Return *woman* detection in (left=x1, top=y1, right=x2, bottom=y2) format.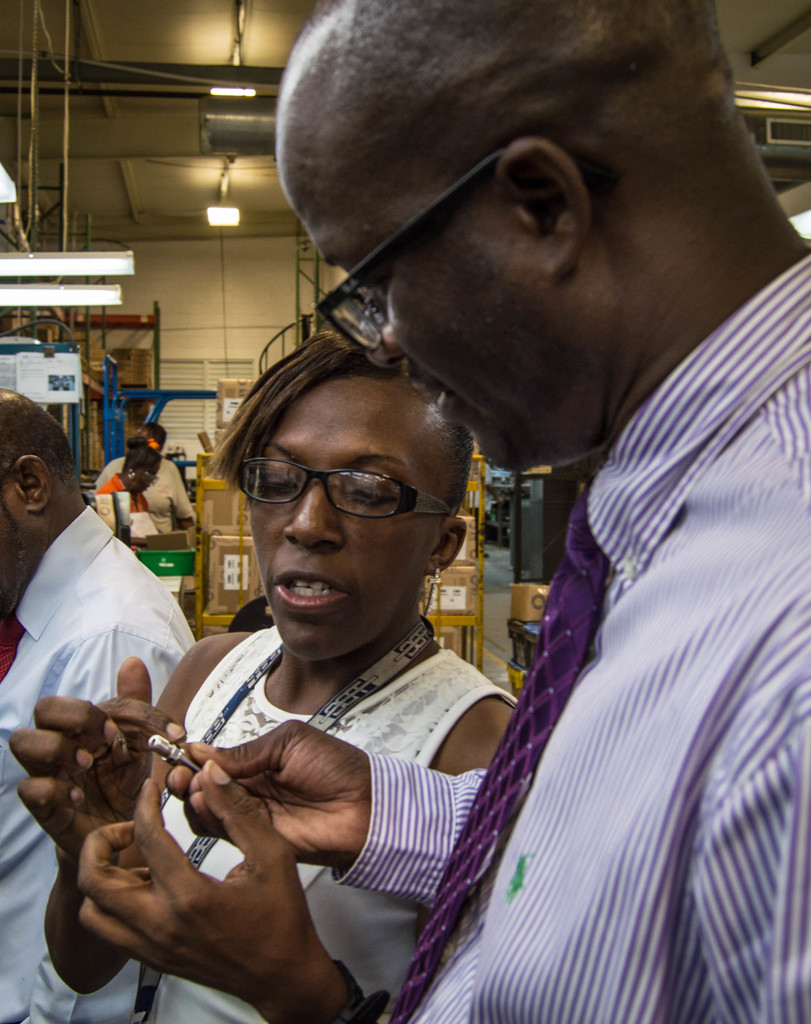
(left=70, top=316, right=574, bottom=1012).
